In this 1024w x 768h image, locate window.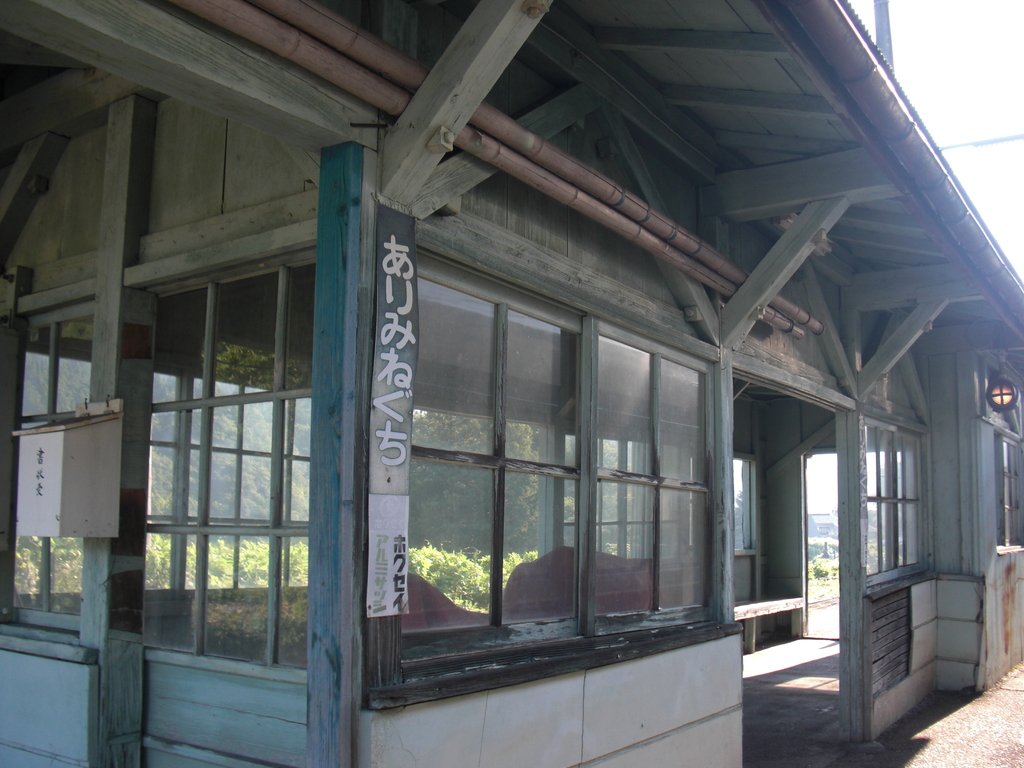
Bounding box: 144, 249, 314, 673.
